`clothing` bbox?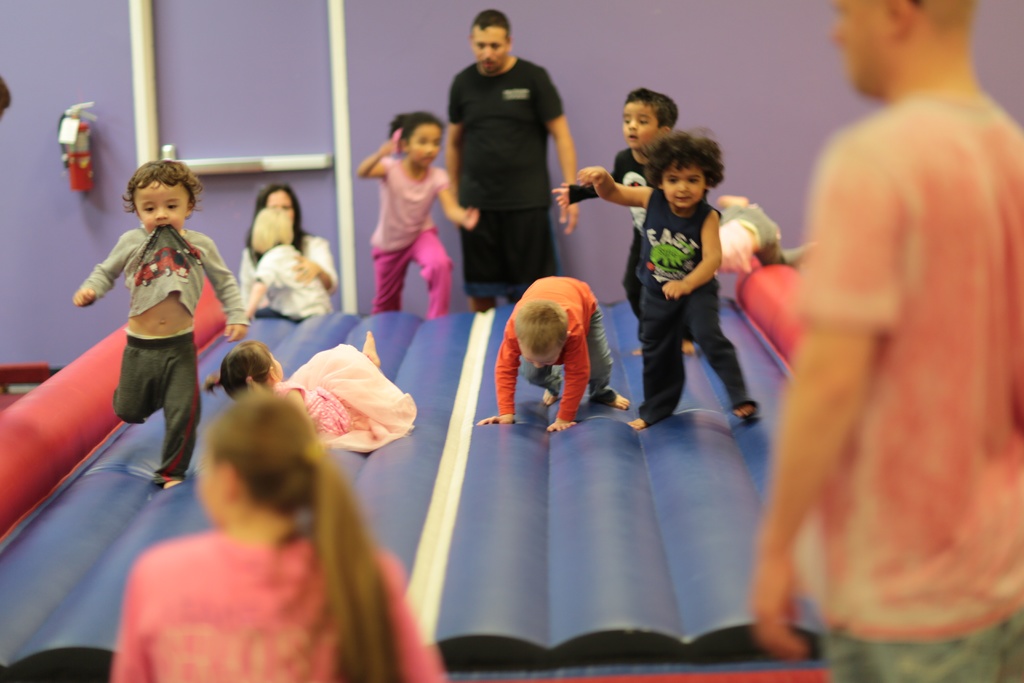
[370,158,450,317]
